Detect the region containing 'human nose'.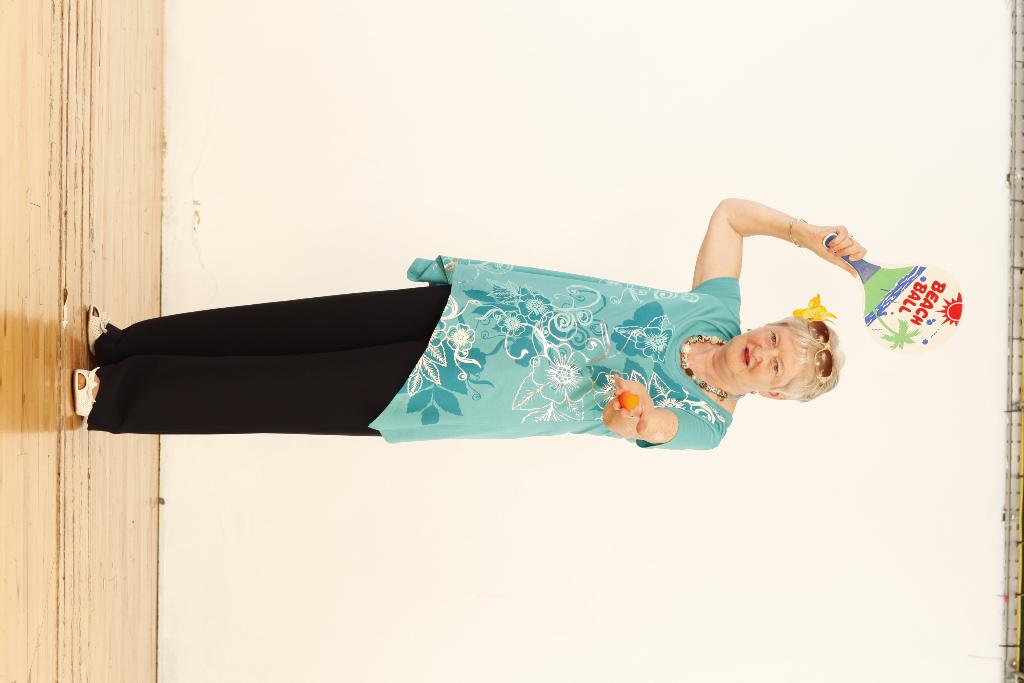
[753, 346, 775, 361].
